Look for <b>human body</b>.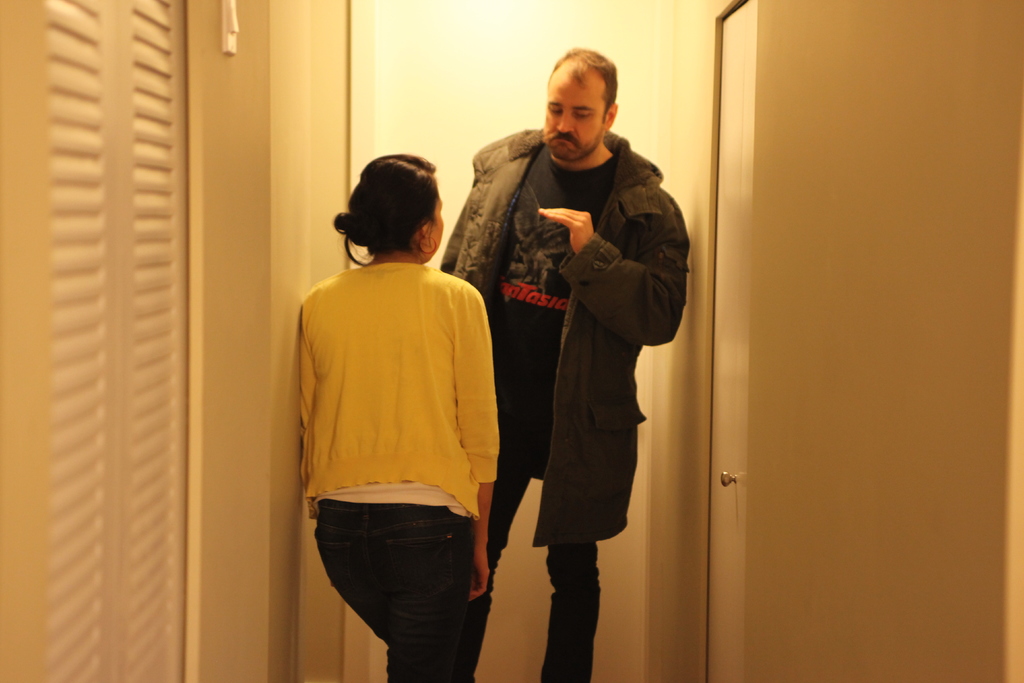
Found: pyautogui.locateOnScreen(440, 47, 689, 682).
